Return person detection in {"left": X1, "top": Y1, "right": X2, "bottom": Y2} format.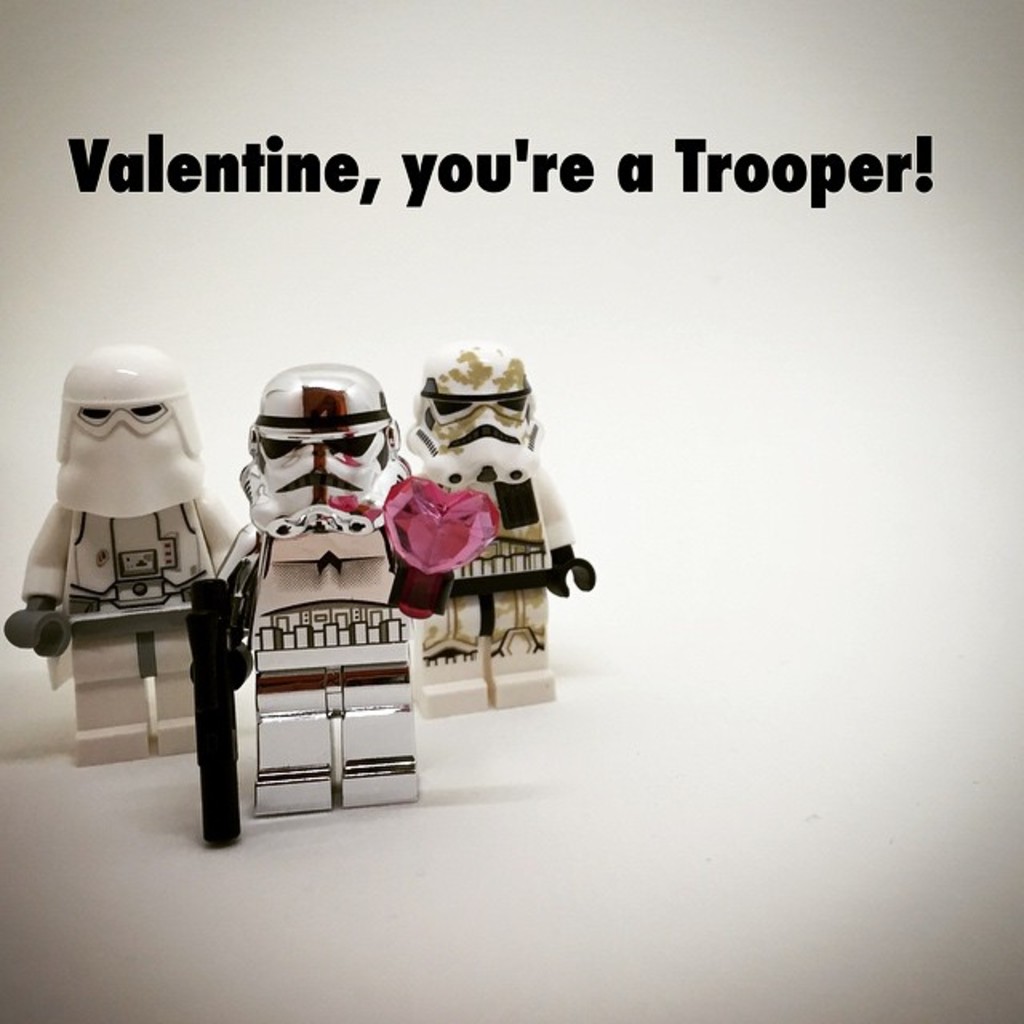
{"left": 210, "top": 363, "right": 421, "bottom": 808}.
